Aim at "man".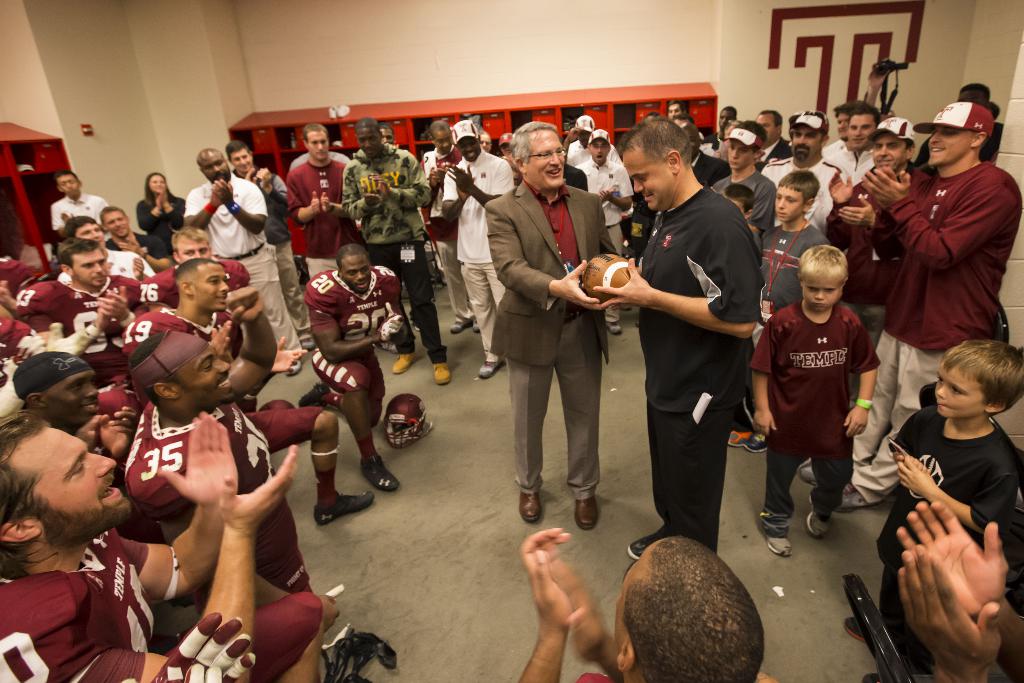
Aimed at 484/119/627/530.
